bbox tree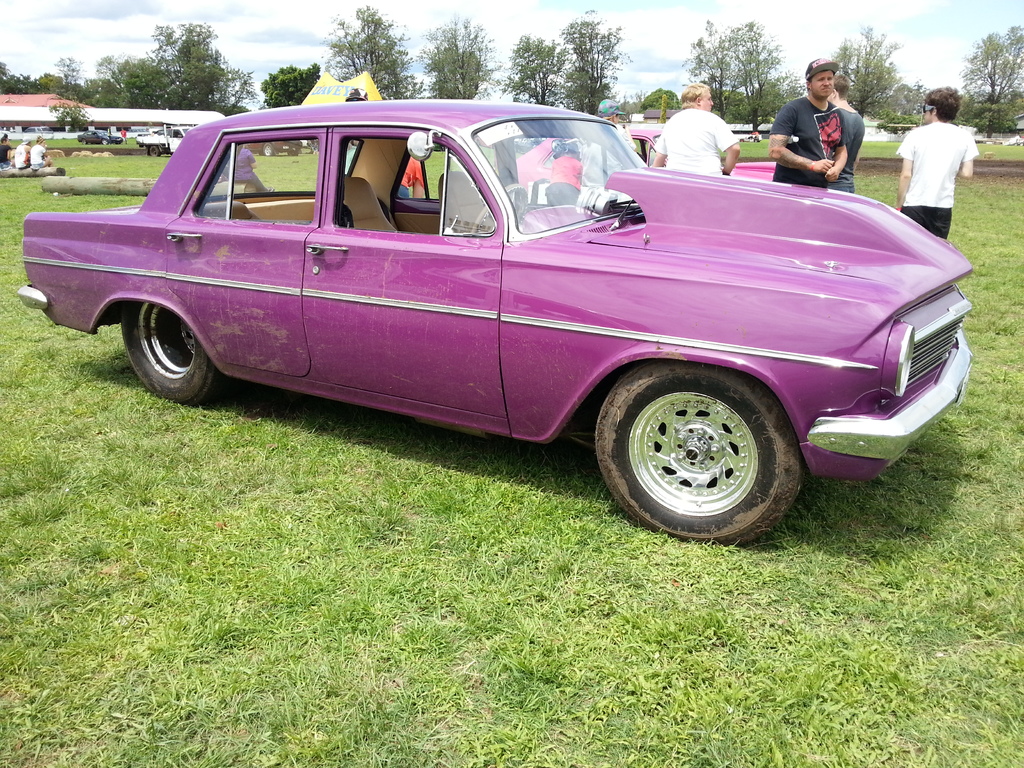
pyautogui.locateOnScreen(724, 17, 779, 135)
